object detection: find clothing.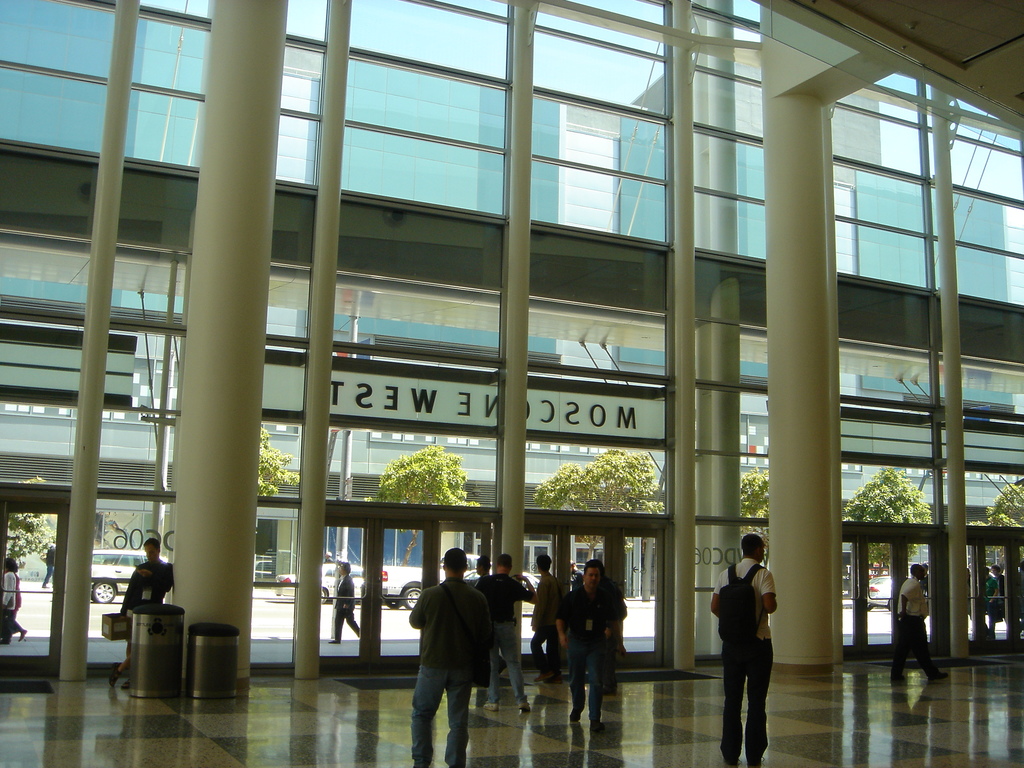
[329,564,366,646].
